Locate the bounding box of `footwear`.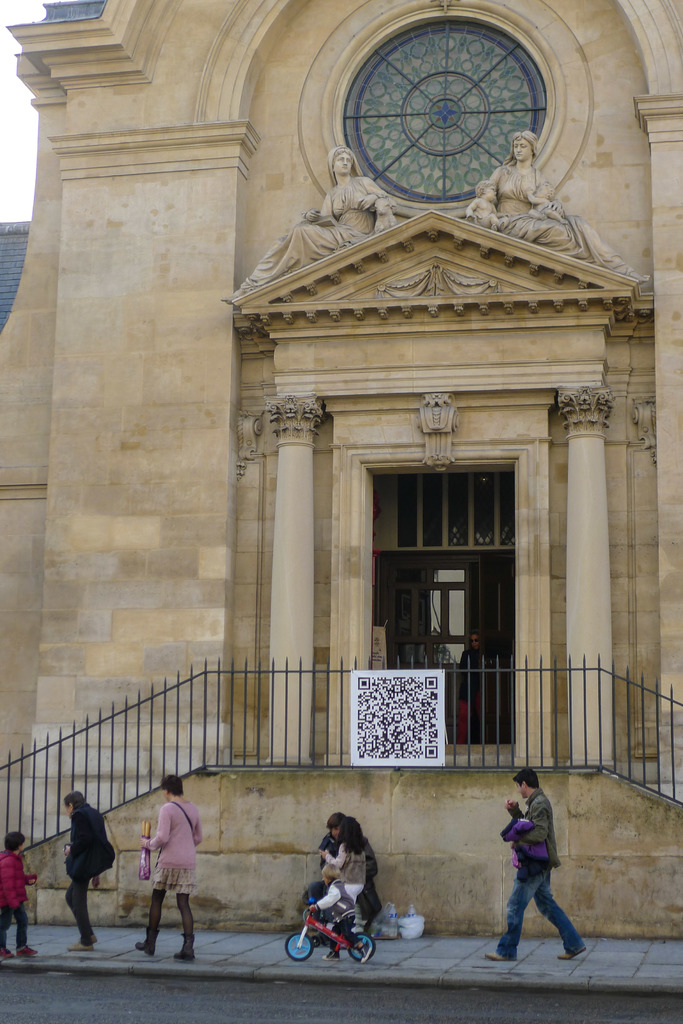
Bounding box: bbox=(487, 949, 511, 959).
